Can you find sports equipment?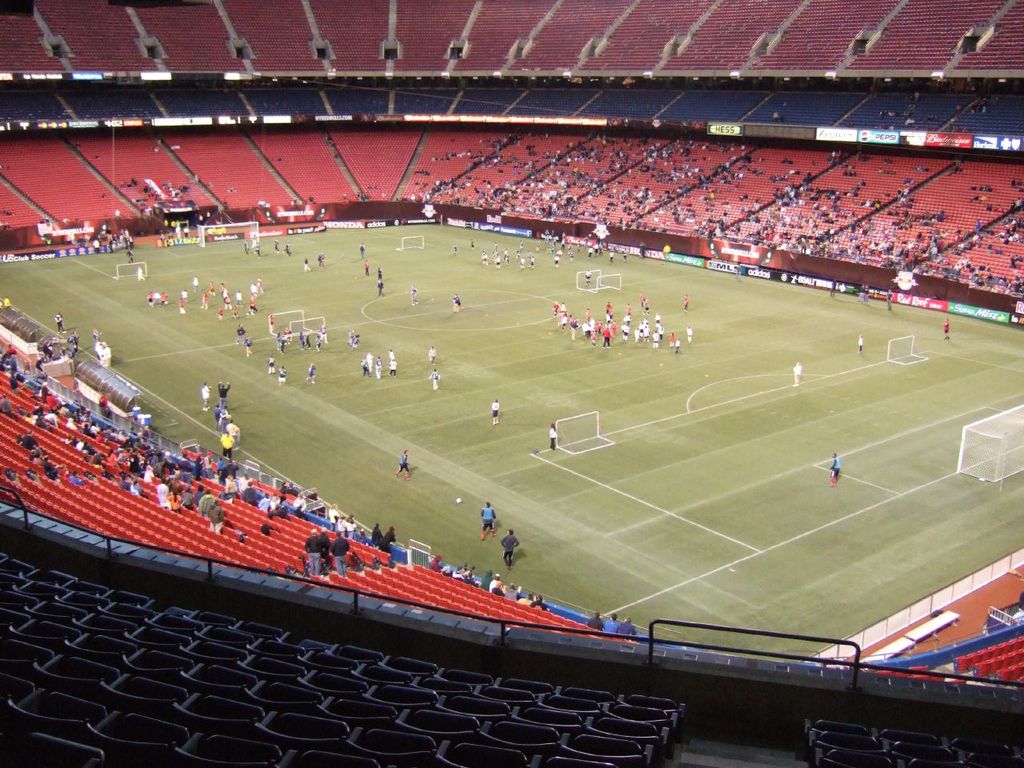
Yes, bounding box: bbox(961, 402, 1023, 490).
